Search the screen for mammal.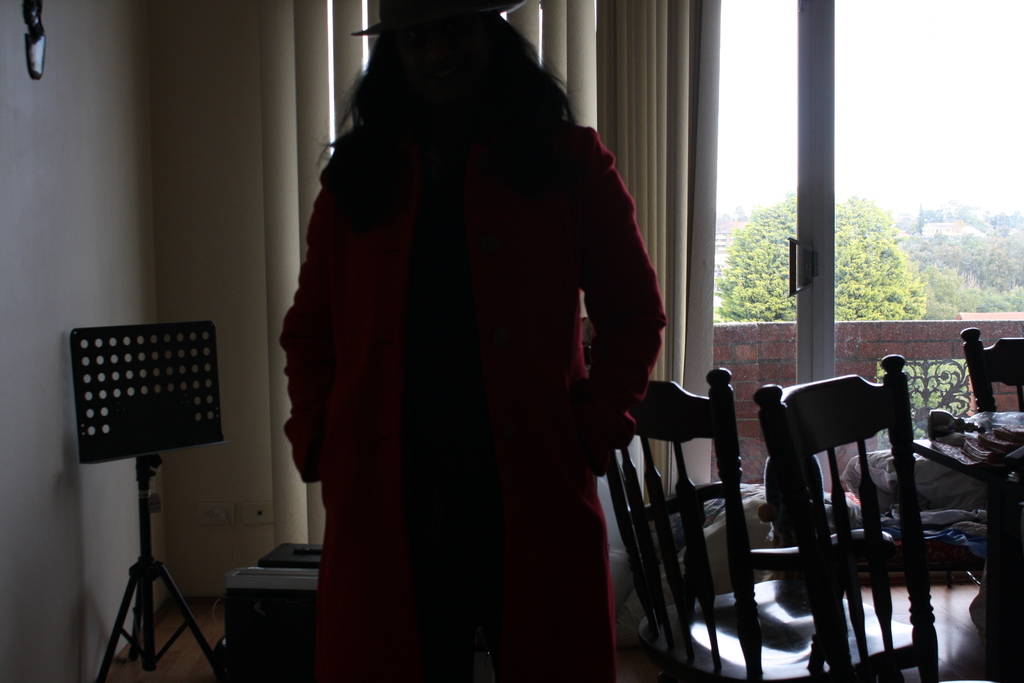
Found at (259, 19, 681, 656).
